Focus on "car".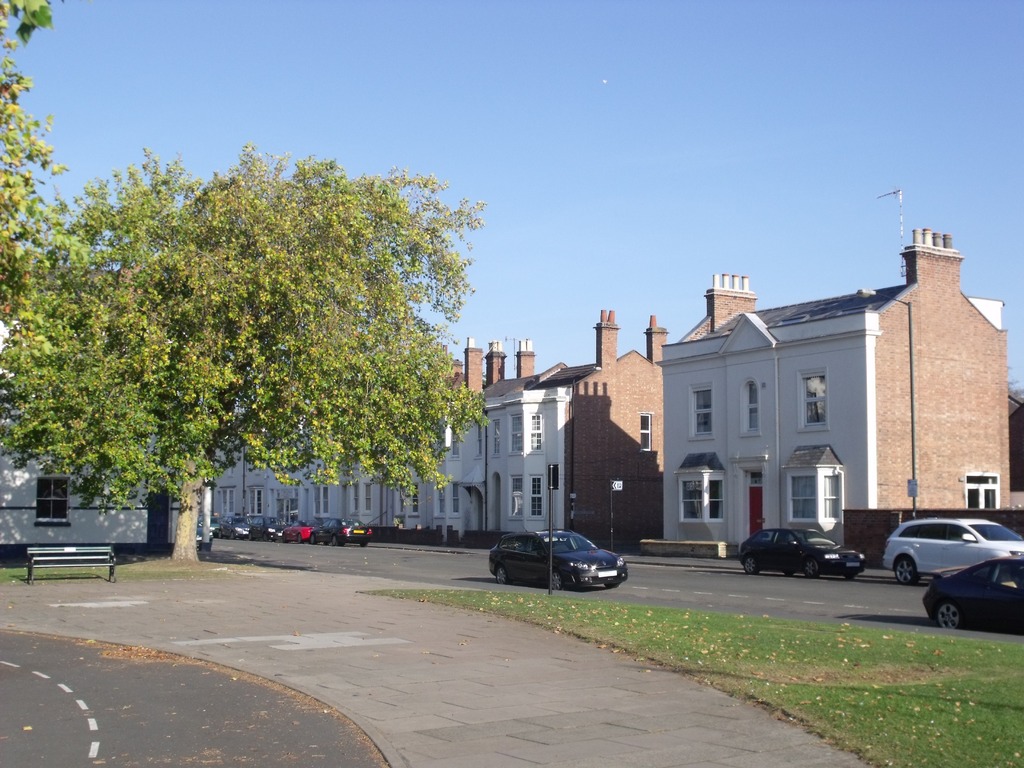
Focused at (321,518,369,544).
